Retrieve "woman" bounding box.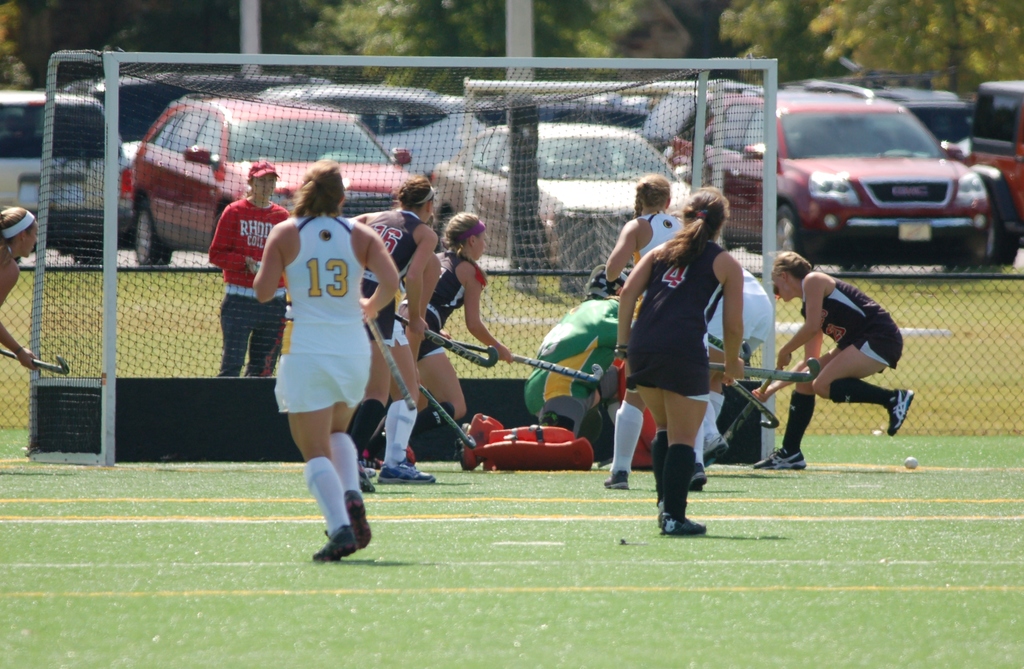
Bounding box: l=396, t=213, r=515, b=465.
